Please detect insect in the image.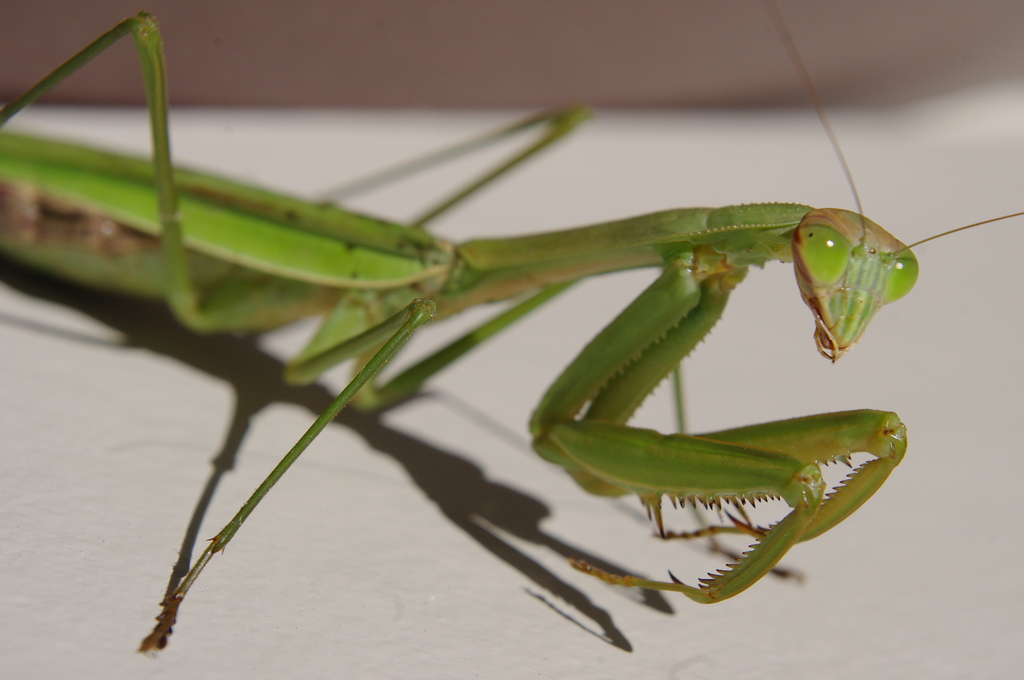
<bbox>0, 8, 1023, 658</bbox>.
